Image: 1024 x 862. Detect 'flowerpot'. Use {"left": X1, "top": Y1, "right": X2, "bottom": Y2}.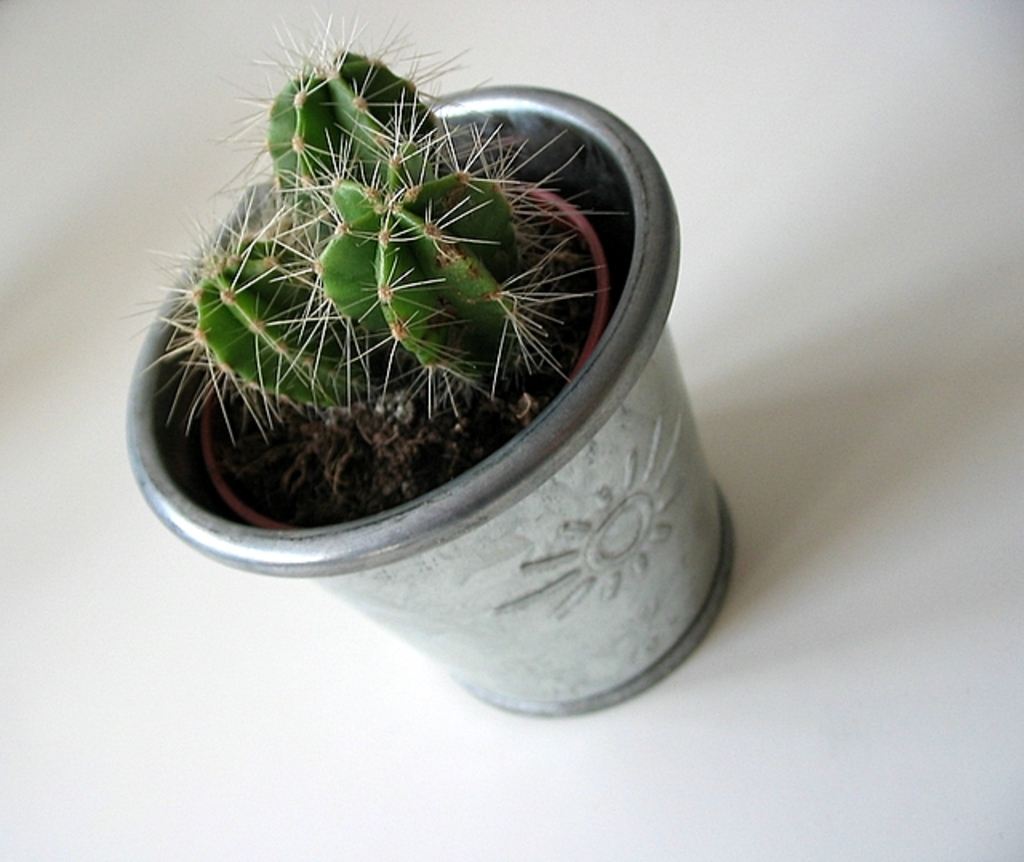
{"left": 118, "top": 61, "right": 707, "bottom": 707}.
